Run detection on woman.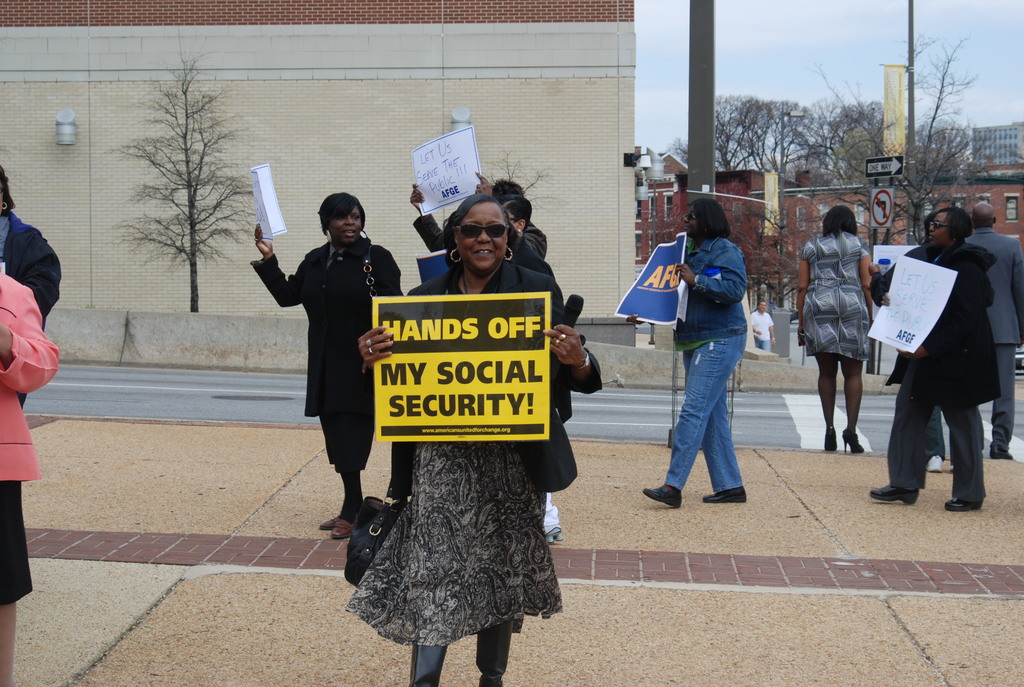
Result: (634,194,746,519).
